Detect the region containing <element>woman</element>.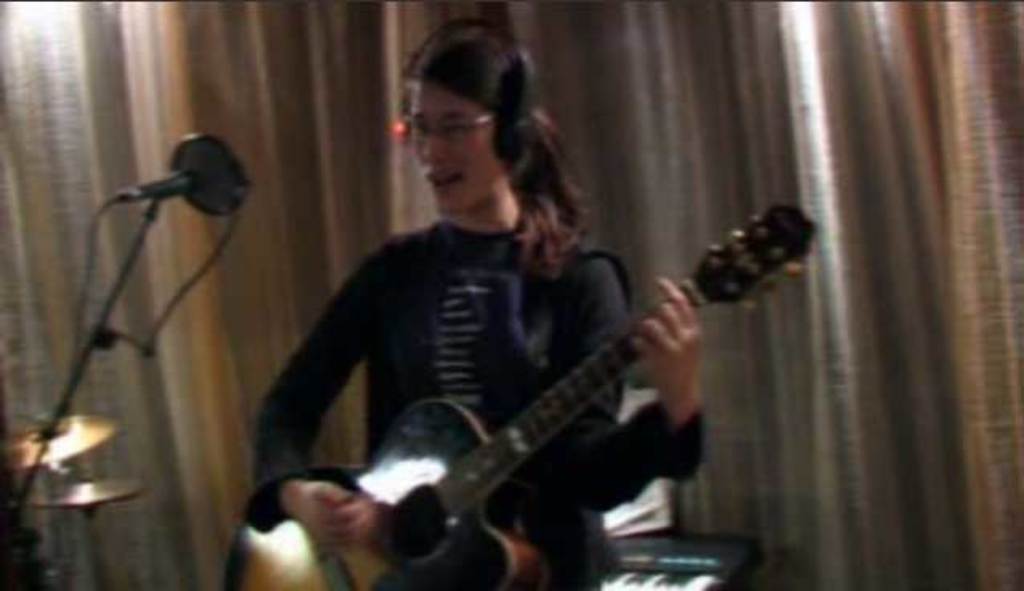
{"x1": 217, "y1": 42, "x2": 738, "y2": 590}.
